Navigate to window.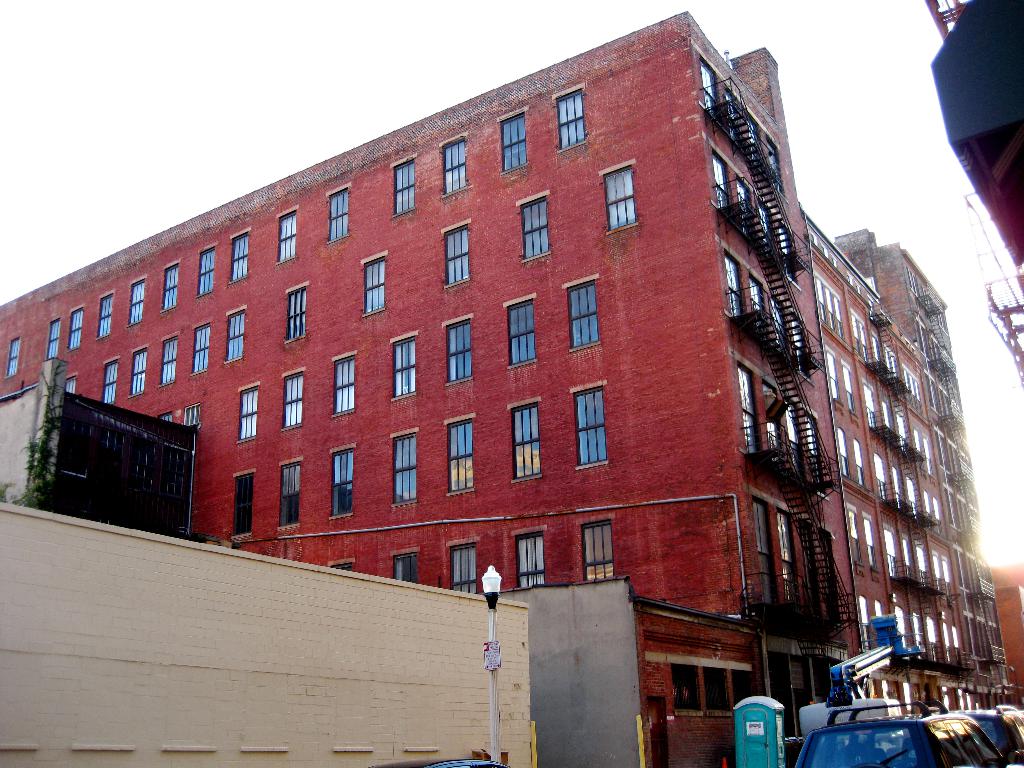
Navigation target: x1=225, y1=309, x2=248, y2=360.
